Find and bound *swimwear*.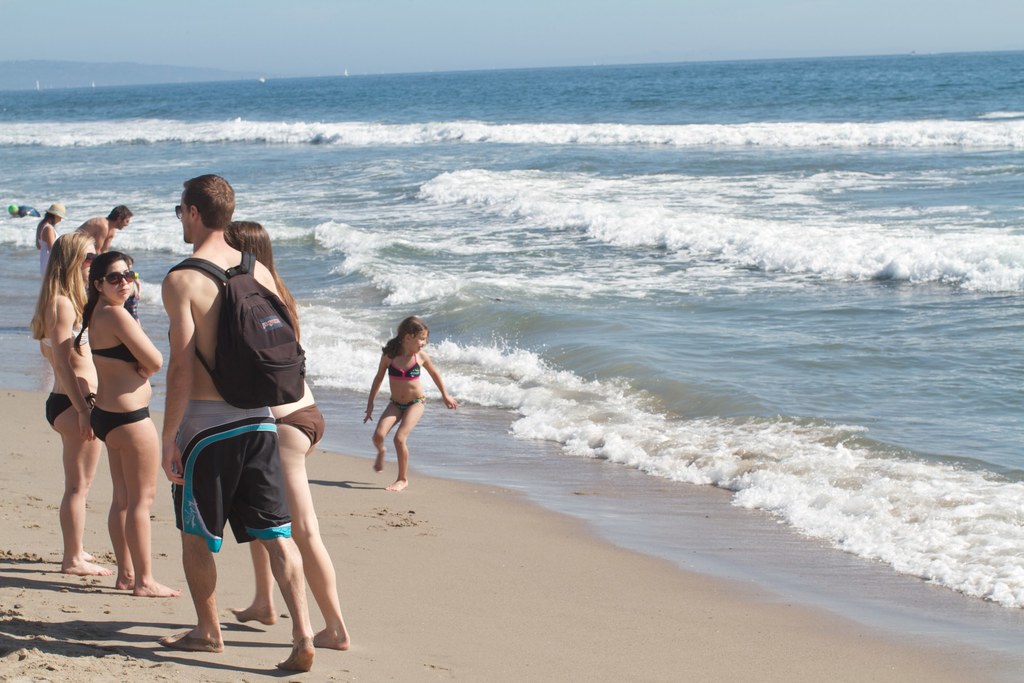
Bound: Rect(167, 400, 294, 553).
